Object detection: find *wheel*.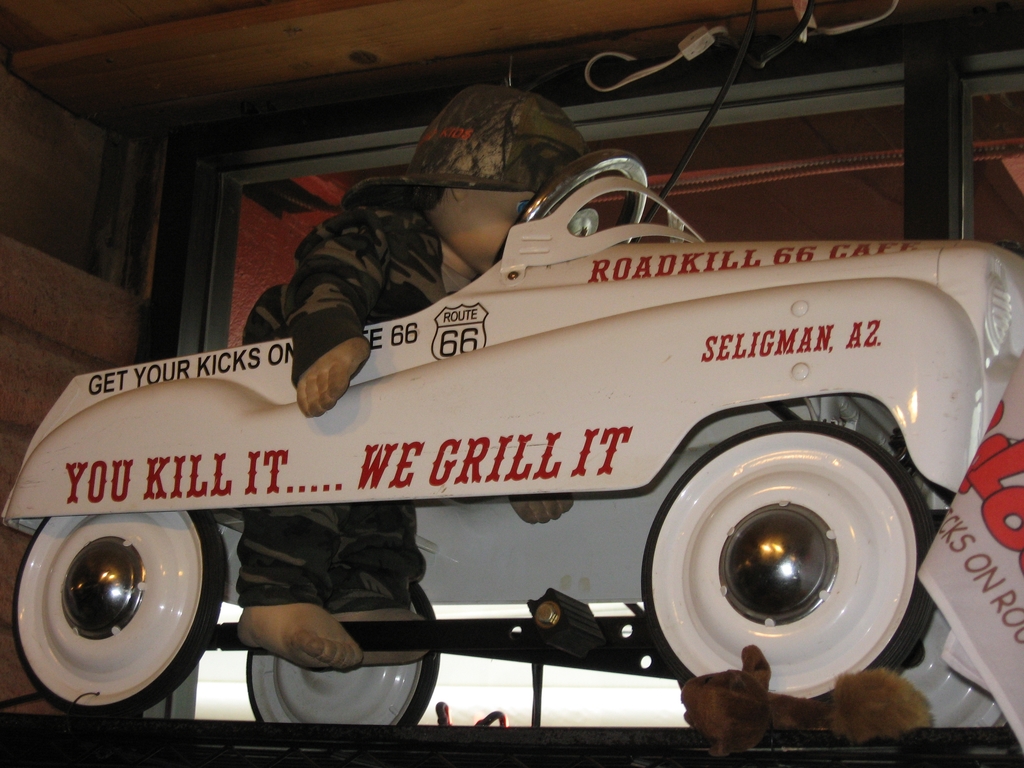
(497,147,646,267).
